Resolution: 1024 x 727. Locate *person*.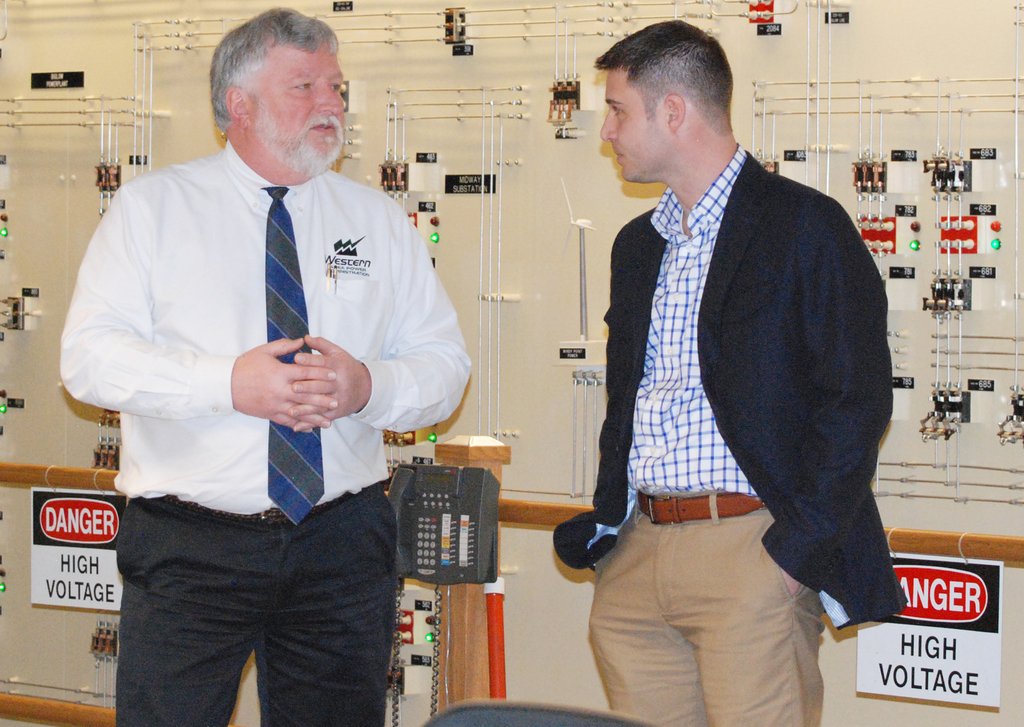
box(543, 15, 913, 725).
